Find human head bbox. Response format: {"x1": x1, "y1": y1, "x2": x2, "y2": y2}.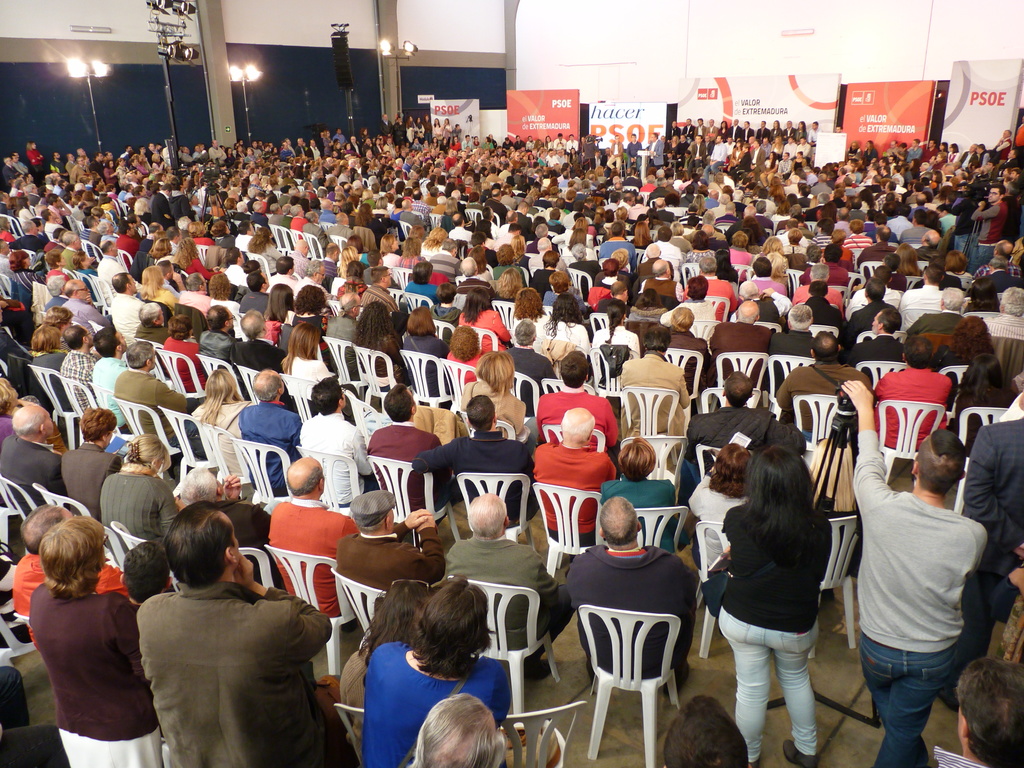
{"x1": 495, "y1": 243, "x2": 513, "y2": 260}.
